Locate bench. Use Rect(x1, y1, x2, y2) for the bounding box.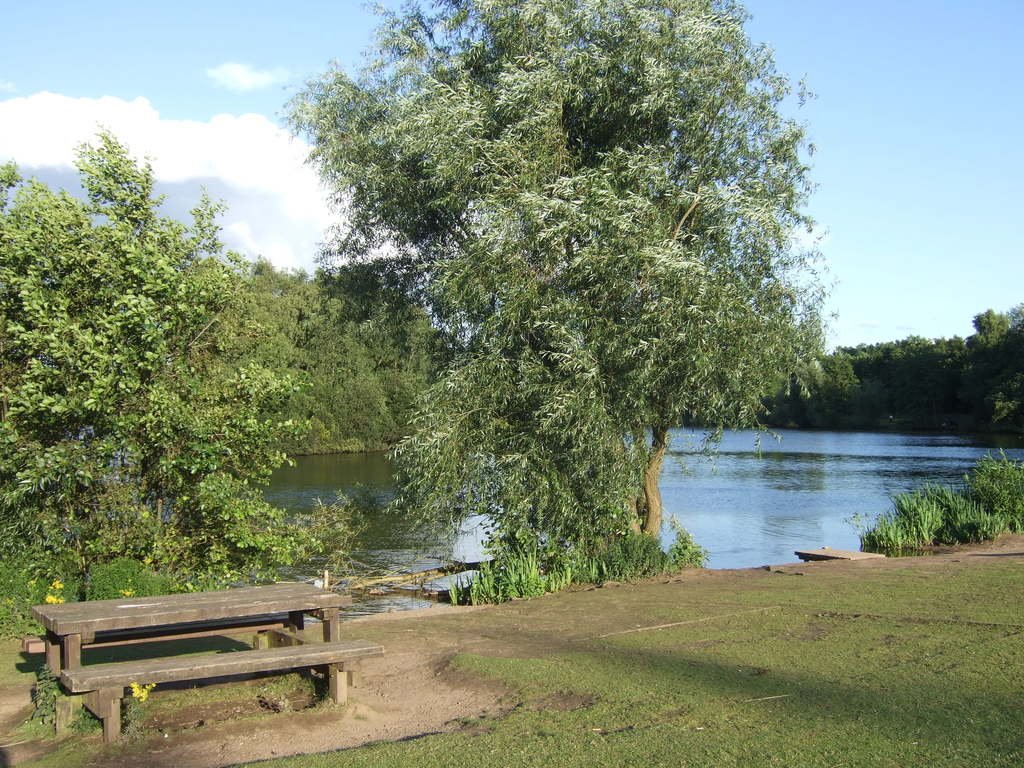
Rect(29, 598, 353, 742).
